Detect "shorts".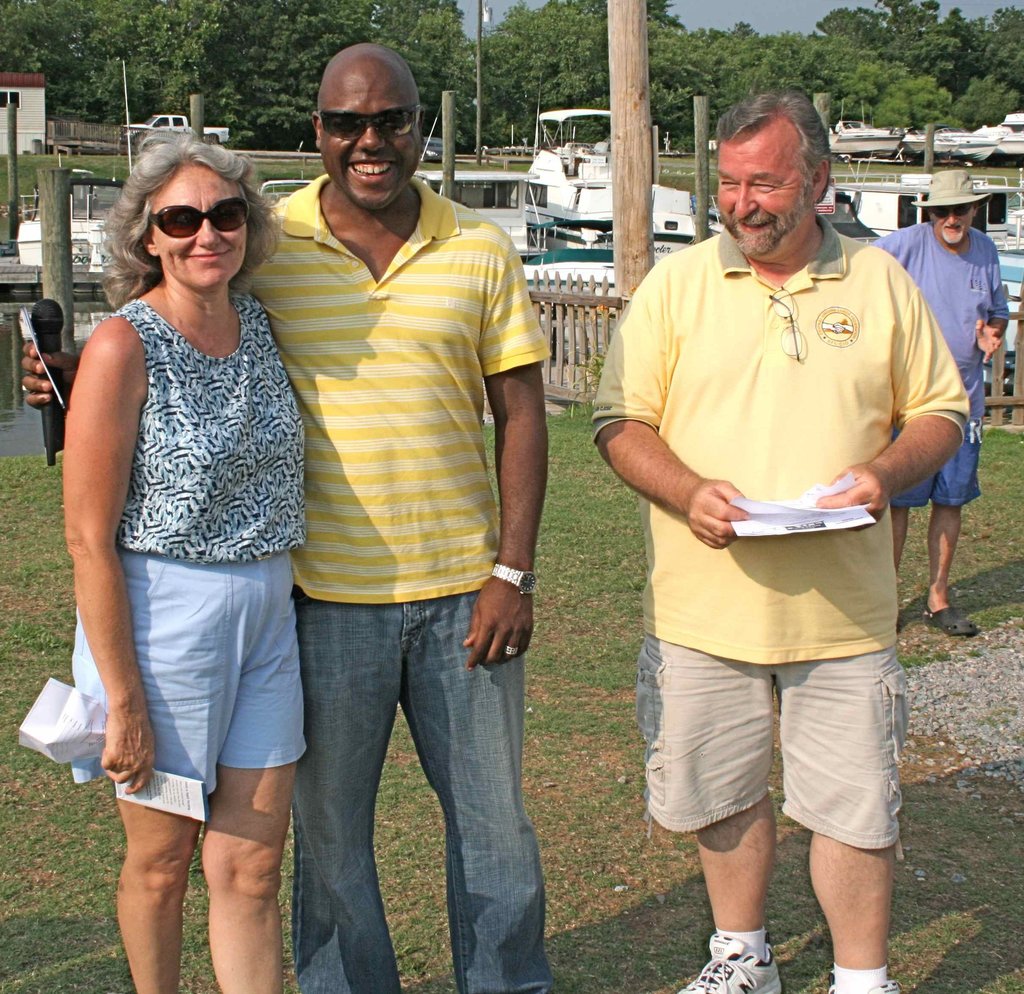
Detected at 659,635,913,830.
